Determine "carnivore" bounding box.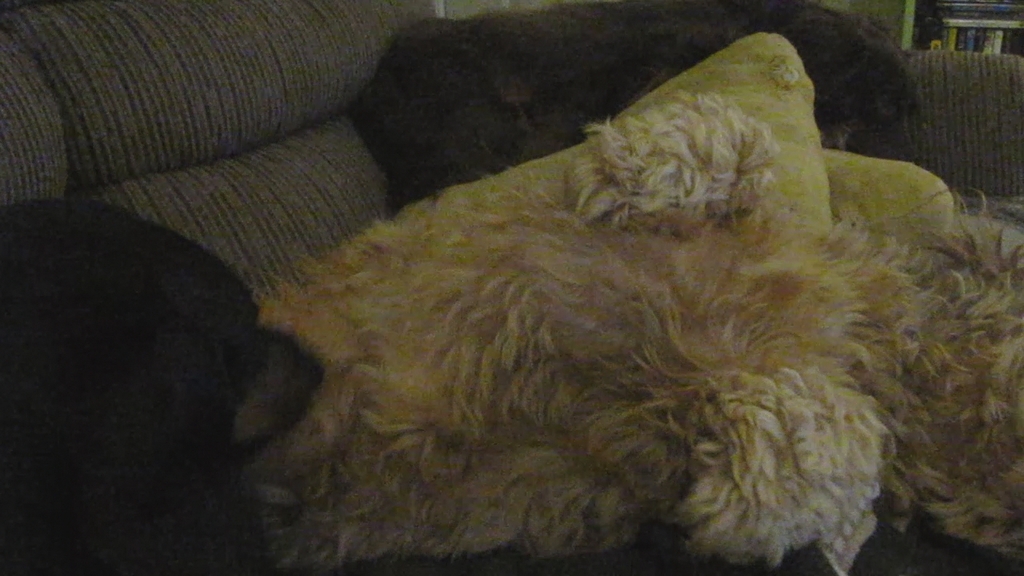
Determined: locate(233, 63, 1023, 575).
